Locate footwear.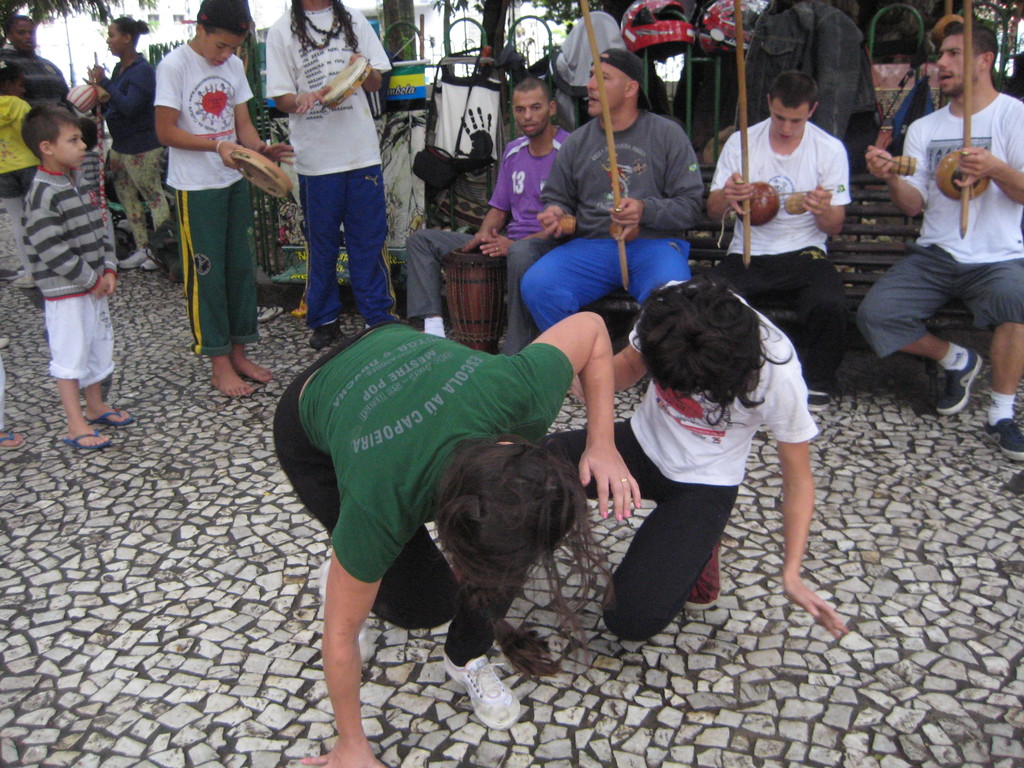
Bounding box: pyautogui.locateOnScreen(314, 557, 368, 658).
